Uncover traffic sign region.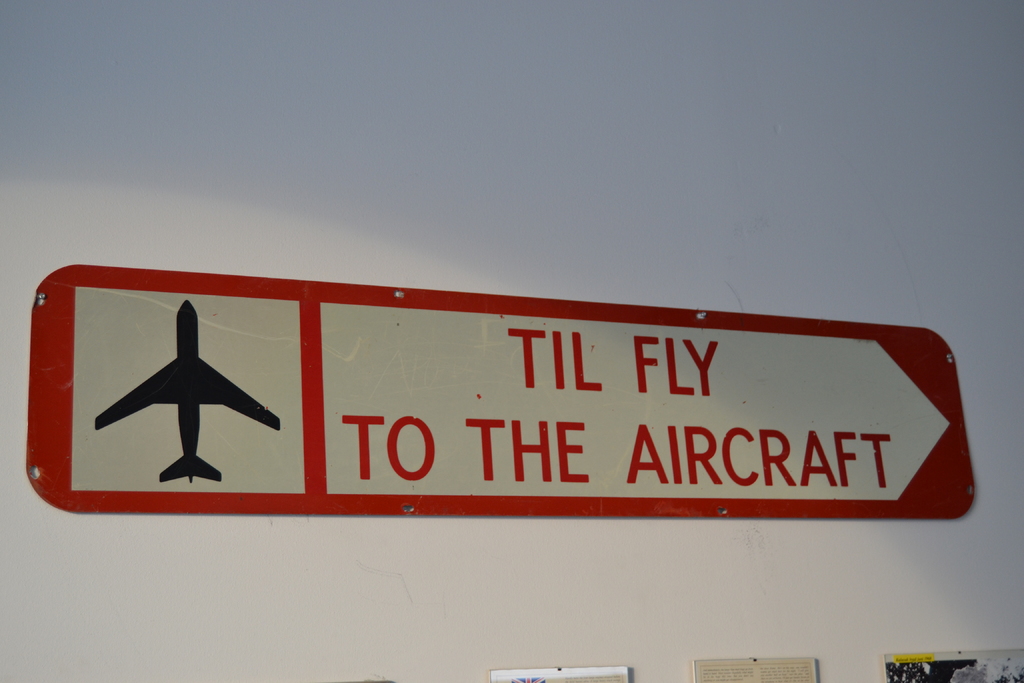
Uncovered: (26,261,981,518).
